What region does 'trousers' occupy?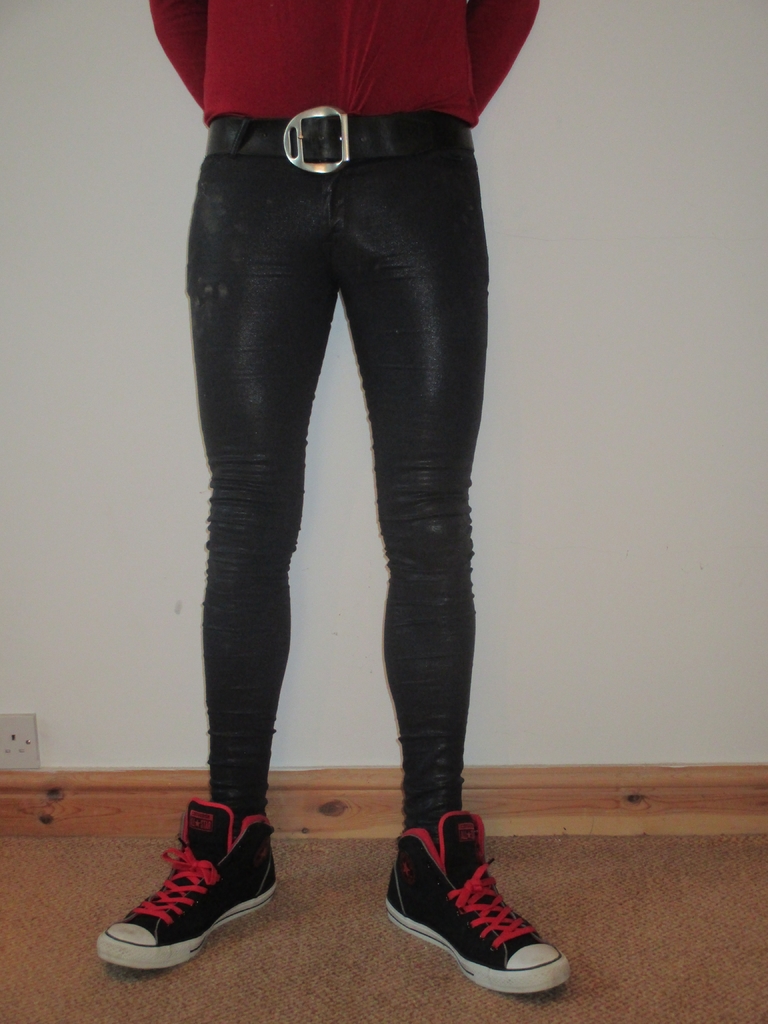
182/105/495/833.
